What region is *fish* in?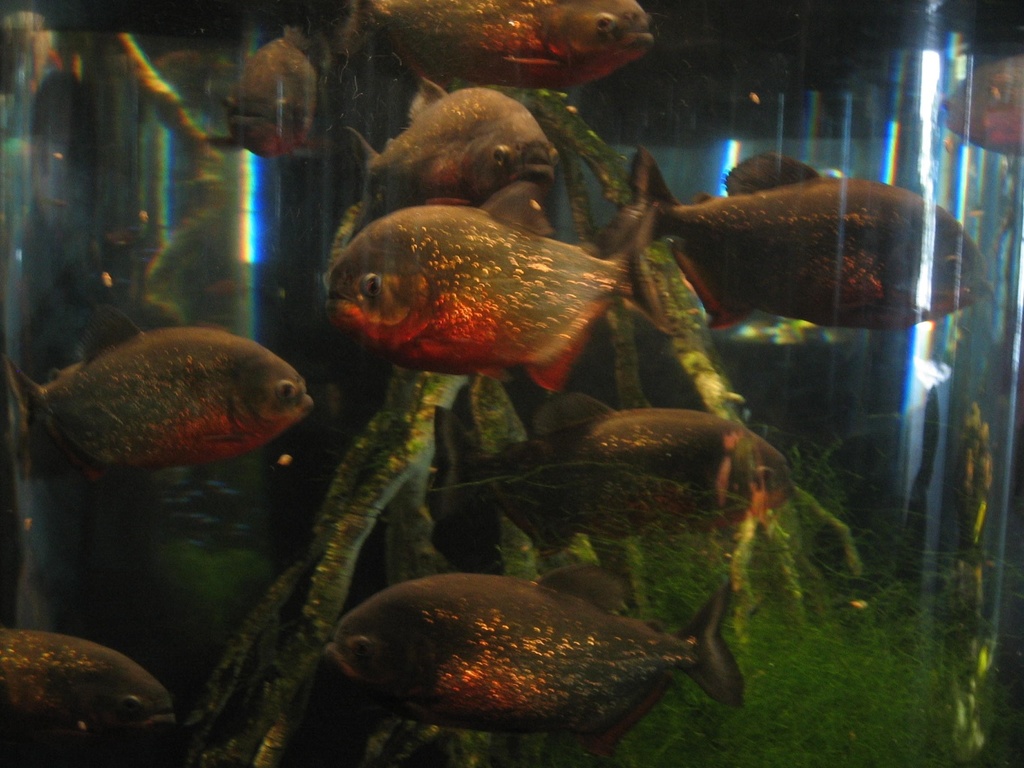
(8,318,316,491).
